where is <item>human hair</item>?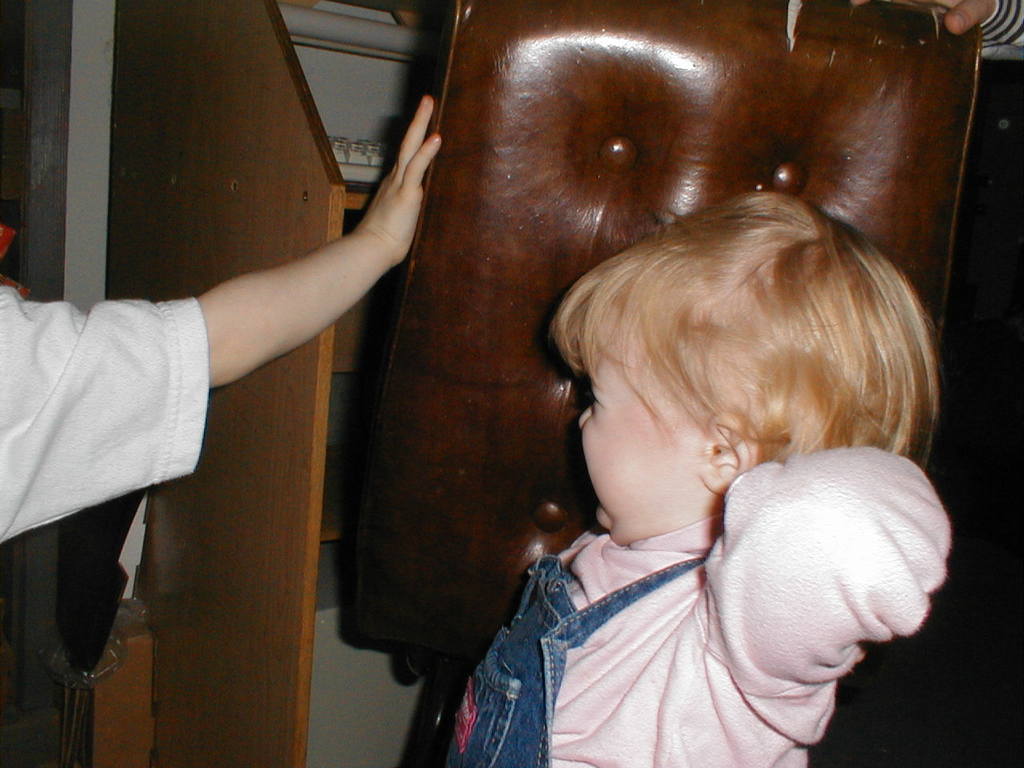
rect(566, 192, 908, 505).
